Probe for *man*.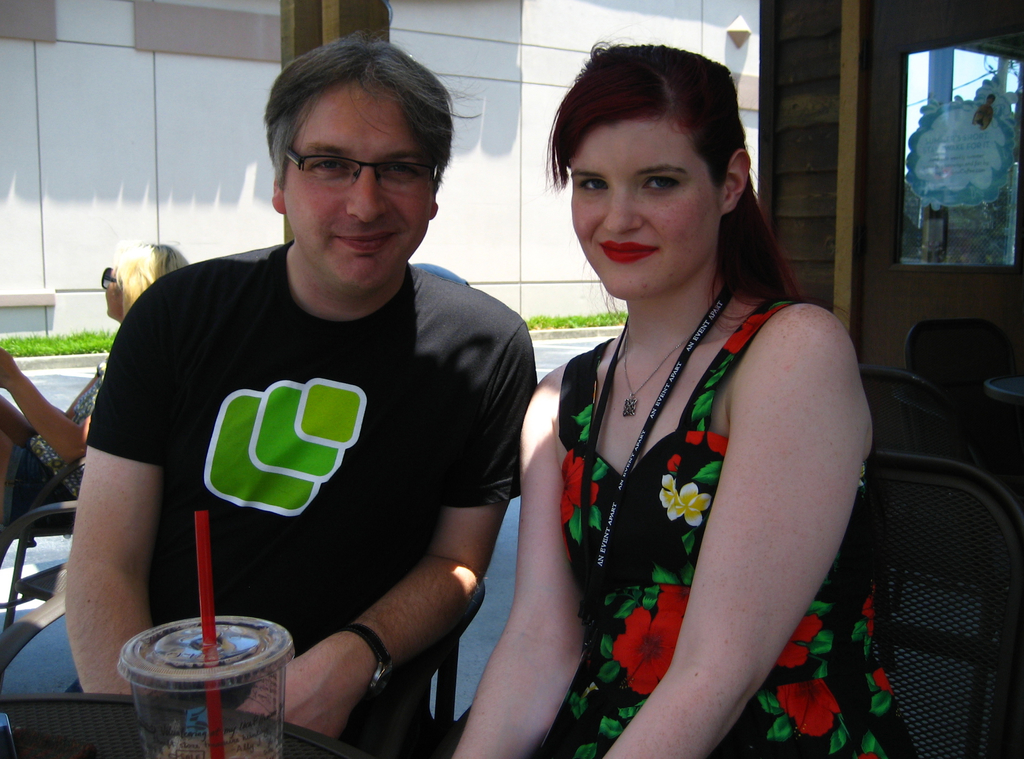
Probe result: rect(71, 36, 533, 740).
